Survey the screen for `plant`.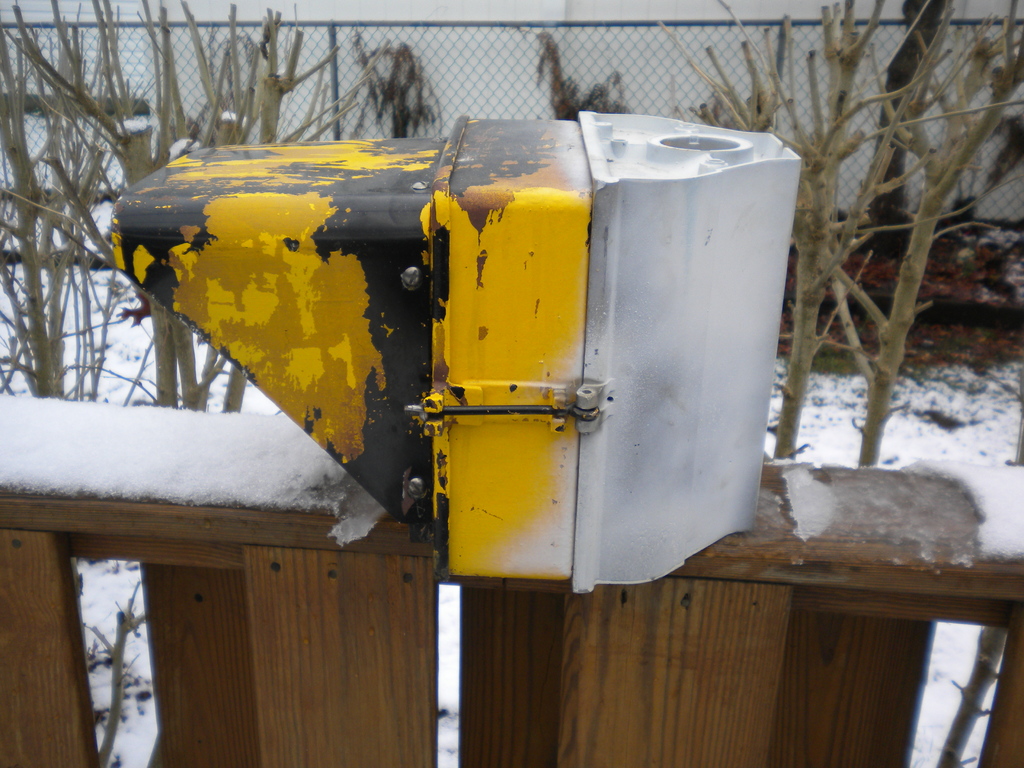
Survey found: left=350, top=35, right=442, bottom=143.
